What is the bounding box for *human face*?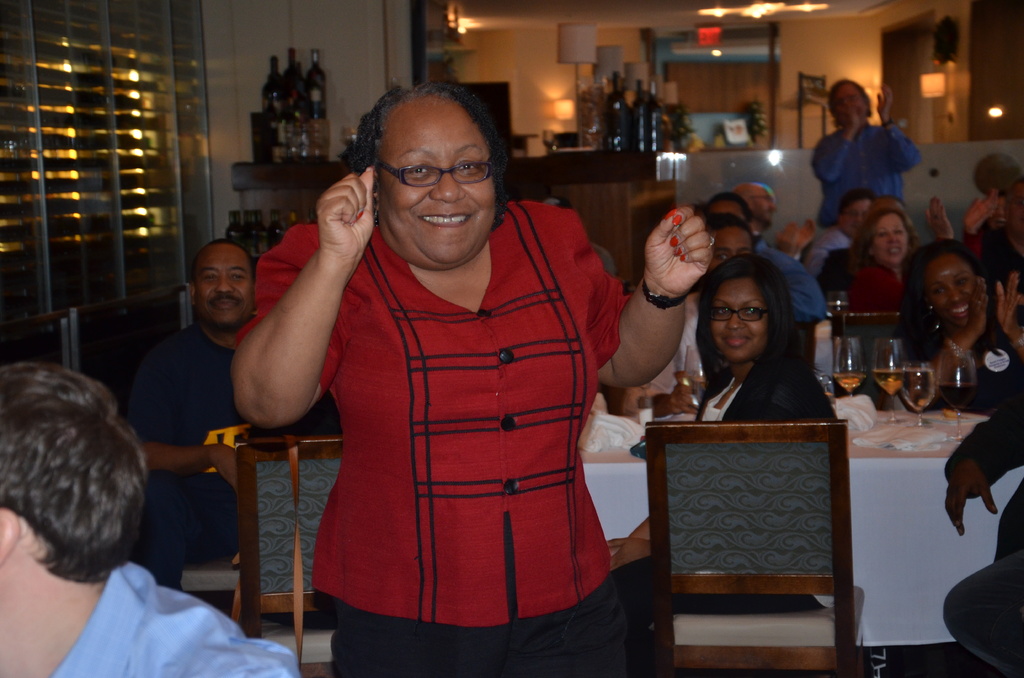
bbox(194, 239, 252, 334).
